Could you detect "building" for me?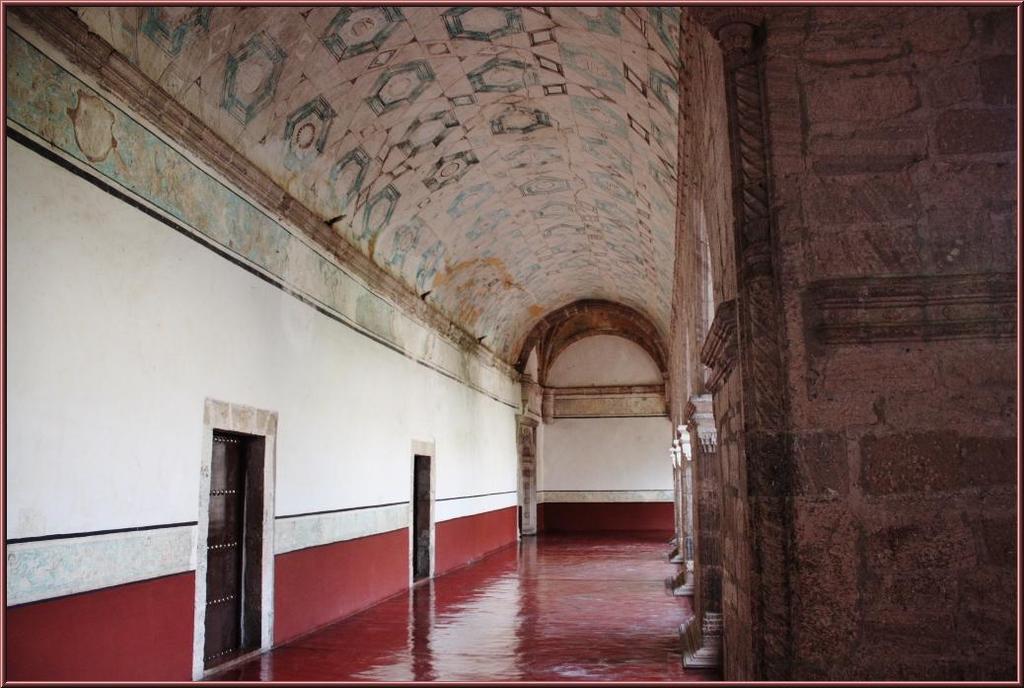
Detection result: [x1=0, y1=0, x2=1019, y2=684].
